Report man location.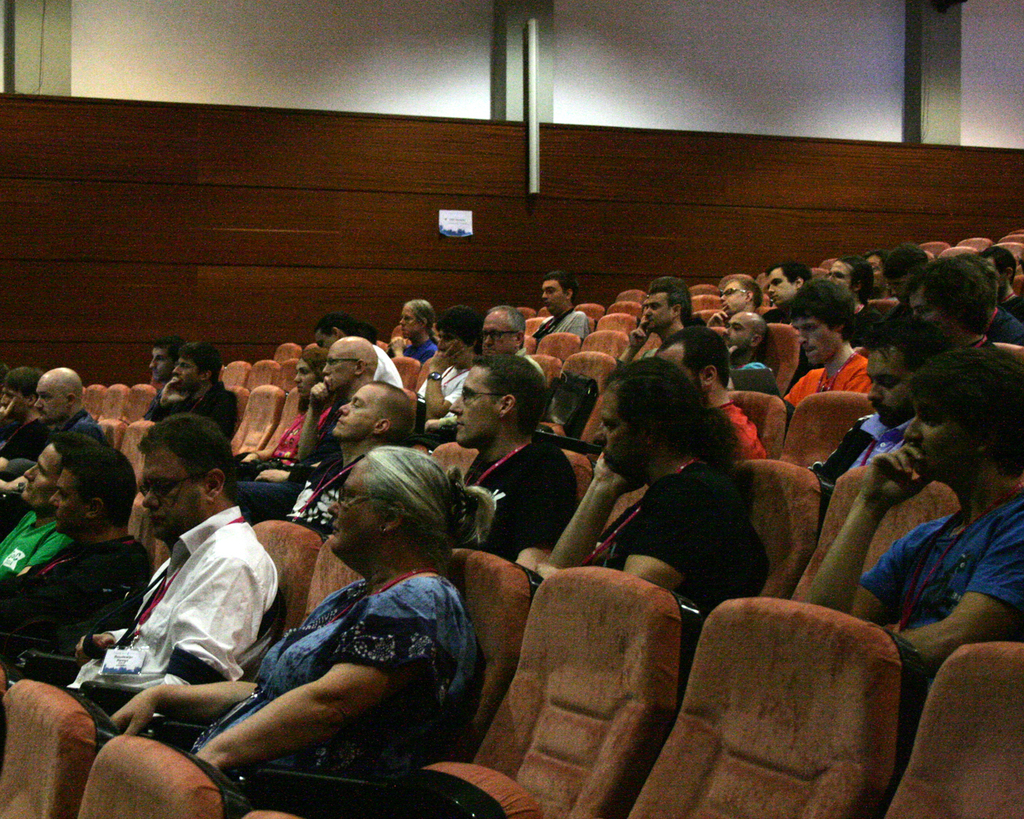
Report: x1=0 y1=451 x2=147 y2=678.
